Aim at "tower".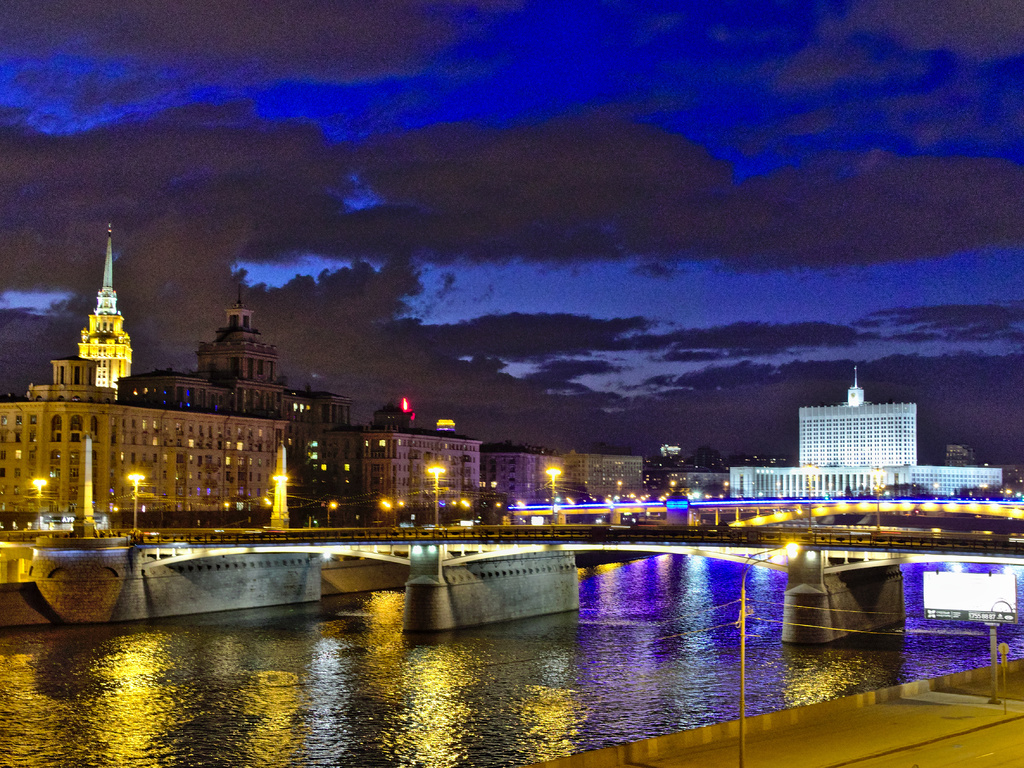
Aimed at bbox(78, 225, 134, 391).
